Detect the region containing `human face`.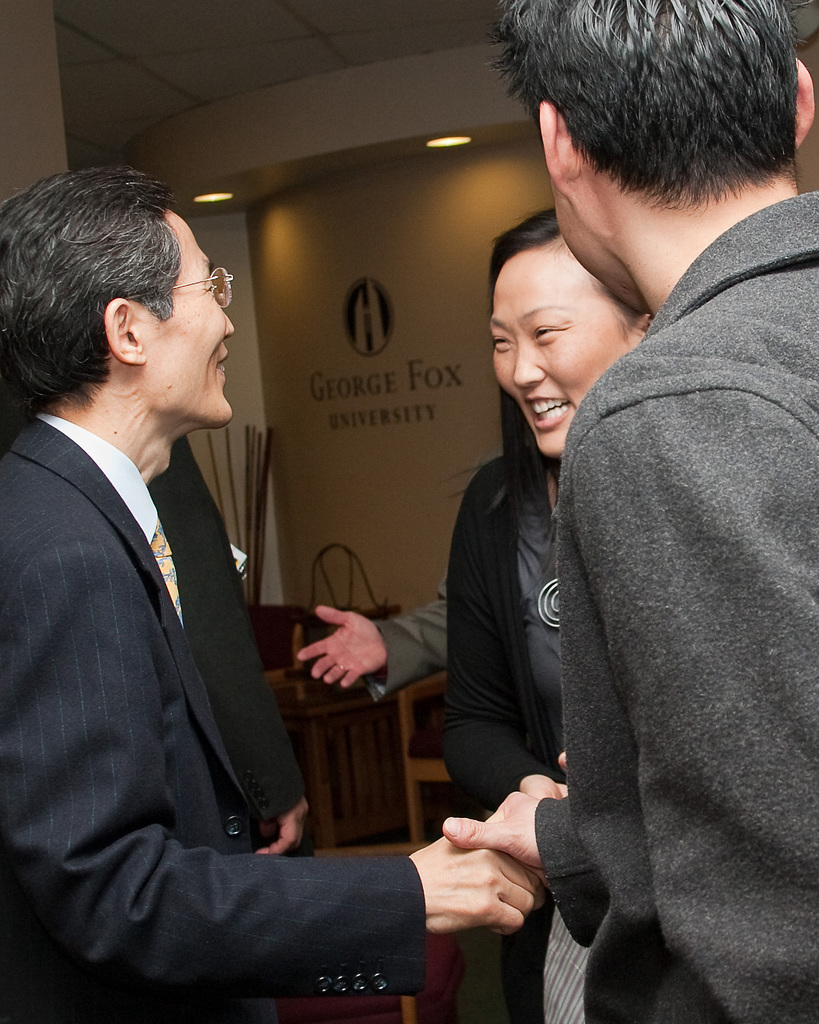
bbox=(549, 160, 637, 314).
